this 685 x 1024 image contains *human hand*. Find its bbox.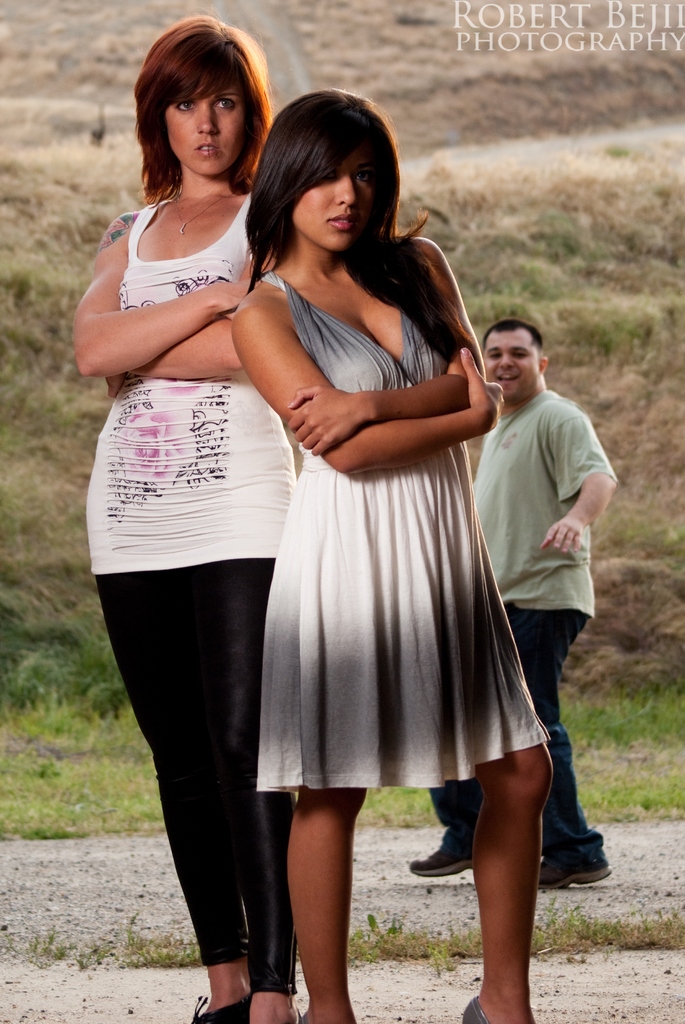
(102, 370, 130, 398).
